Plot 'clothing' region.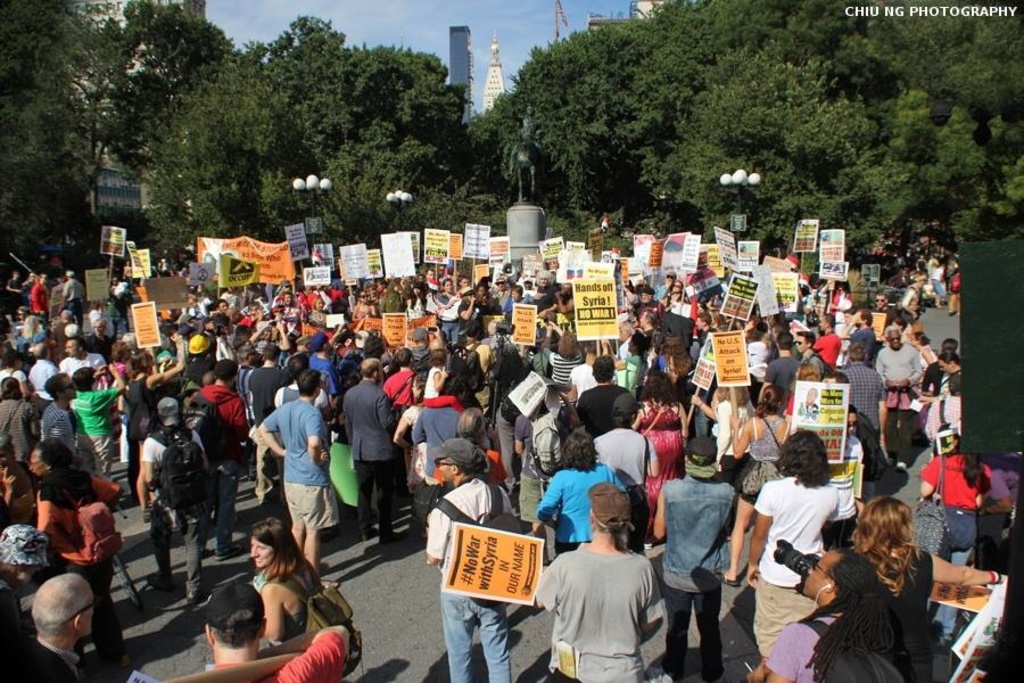
Plotted at [left=577, top=380, right=633, bottom=435].
